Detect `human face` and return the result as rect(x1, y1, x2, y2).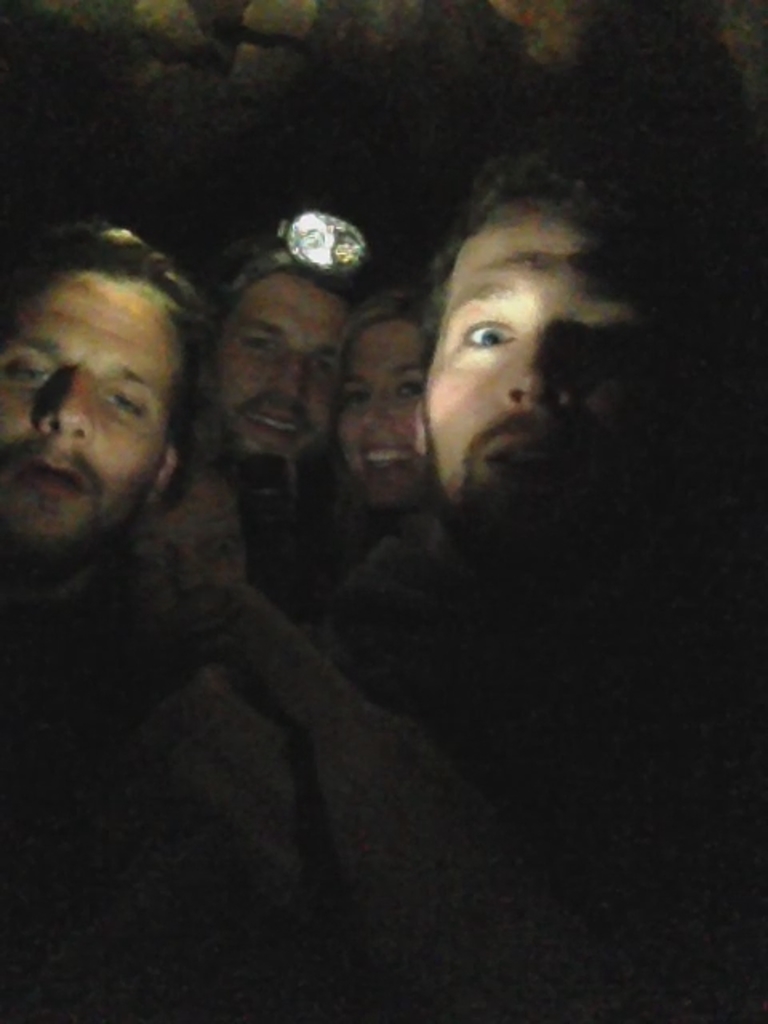
rect(133, 467, 259, 650).
